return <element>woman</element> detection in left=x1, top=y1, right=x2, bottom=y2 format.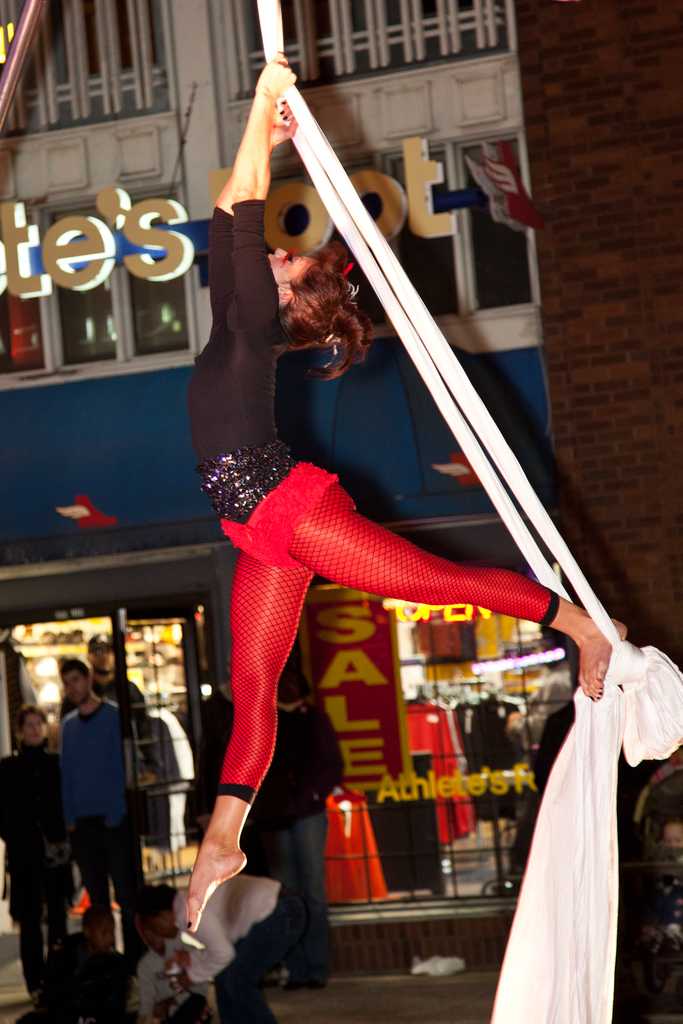
left=192, top=59, right=662, bottom=960.
